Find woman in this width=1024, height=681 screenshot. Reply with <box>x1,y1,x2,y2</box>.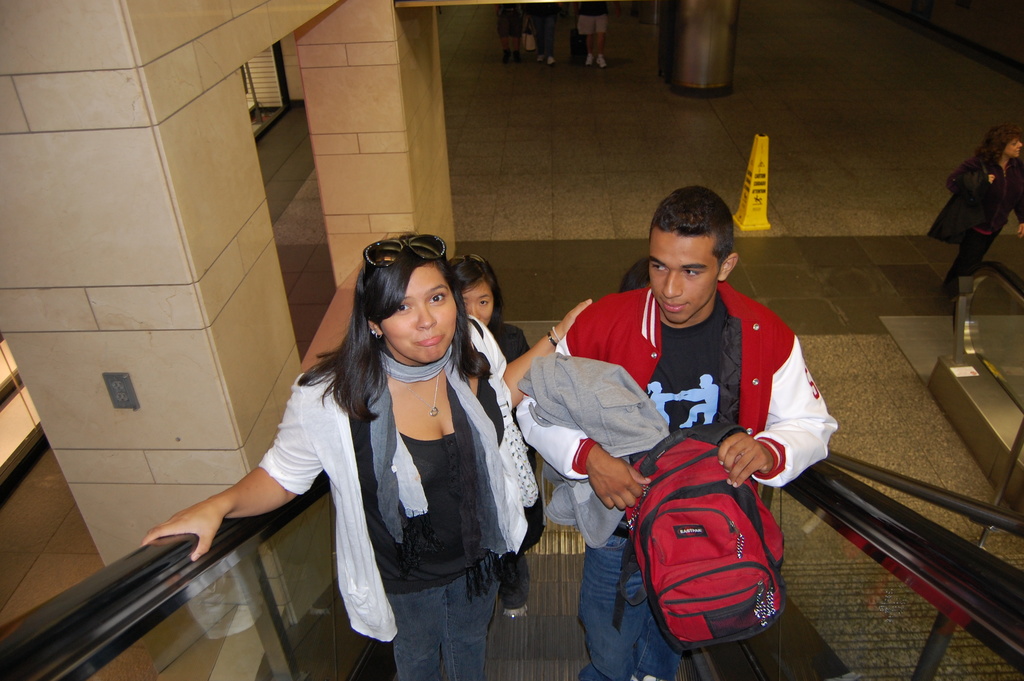
<box>210,231,536,680</box>.
